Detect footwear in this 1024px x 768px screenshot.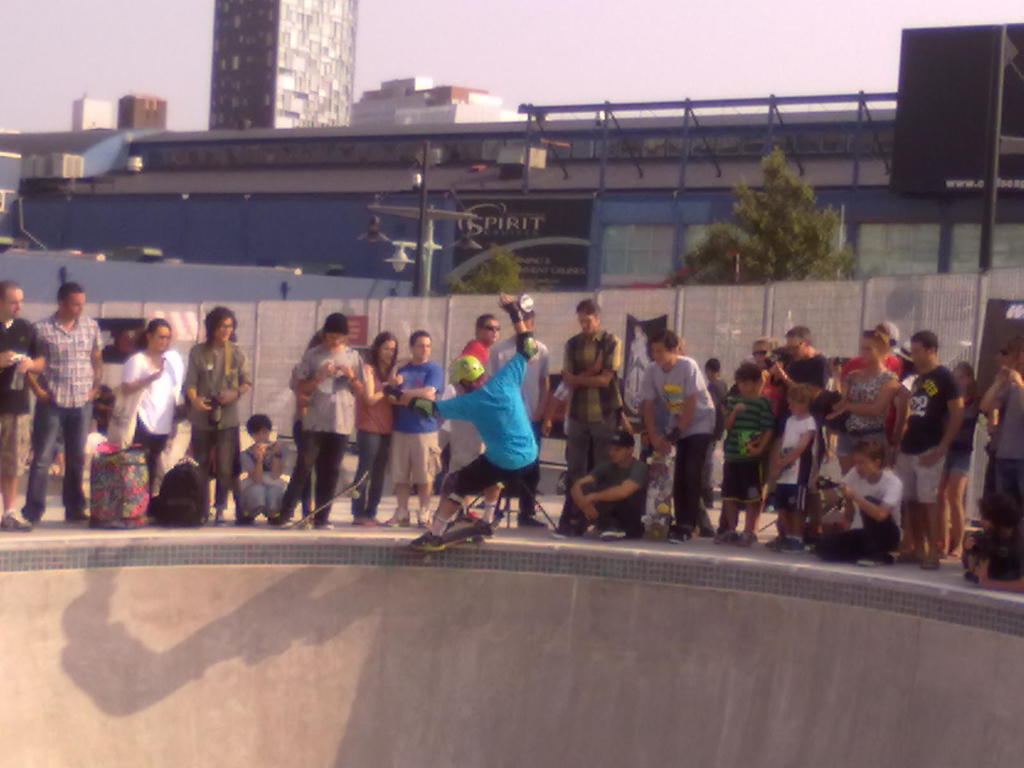
Detection: [65, 509, 93, 522].
